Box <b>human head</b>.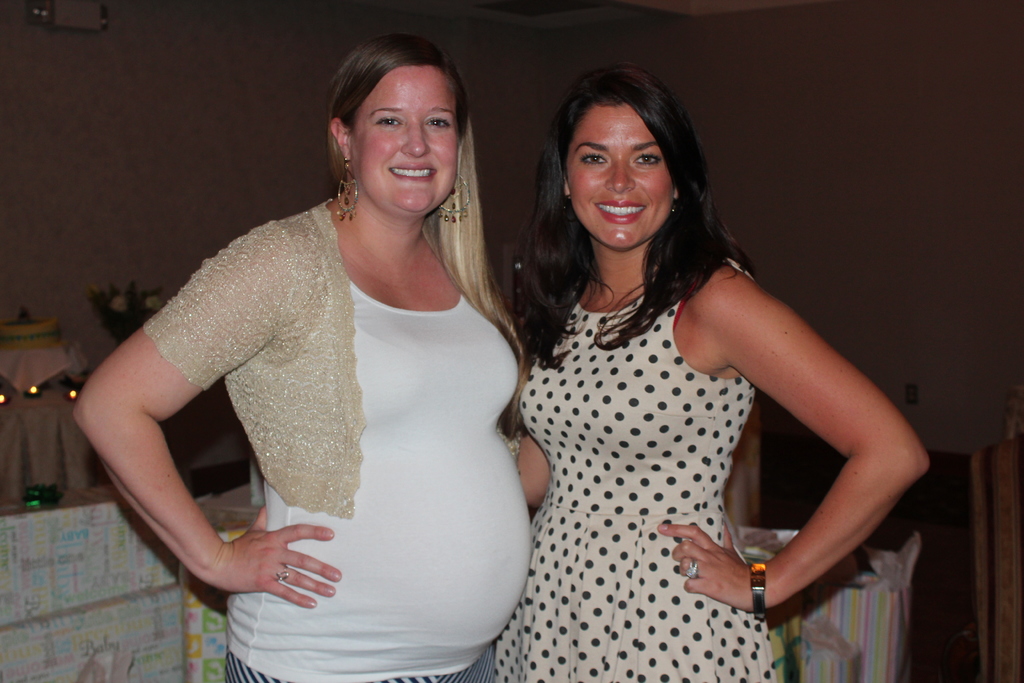
l=553, t=67, r=702, b=248.
